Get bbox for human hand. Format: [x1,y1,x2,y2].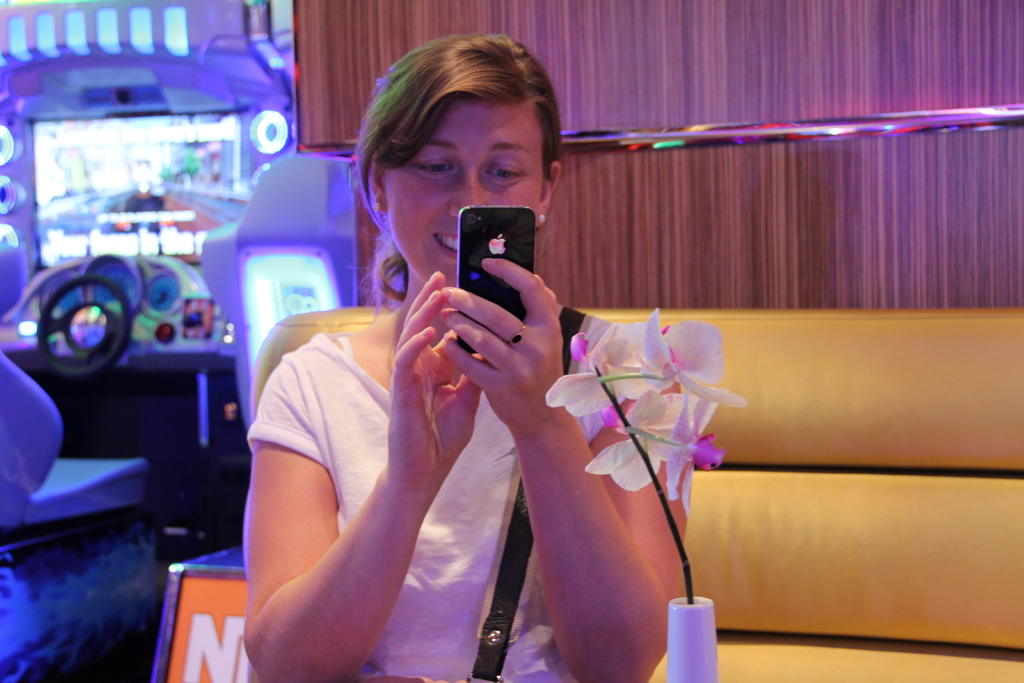
[387,268,492,488].
